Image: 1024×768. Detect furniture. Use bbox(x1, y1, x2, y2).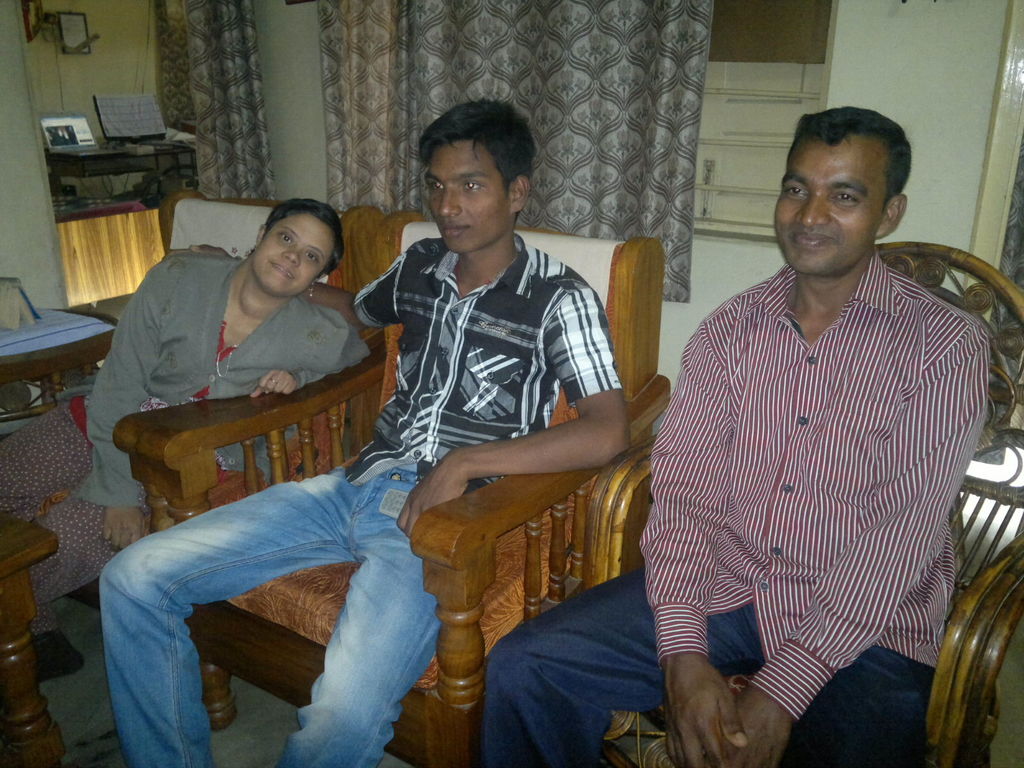
bbox(134, 209, 671, 767).
